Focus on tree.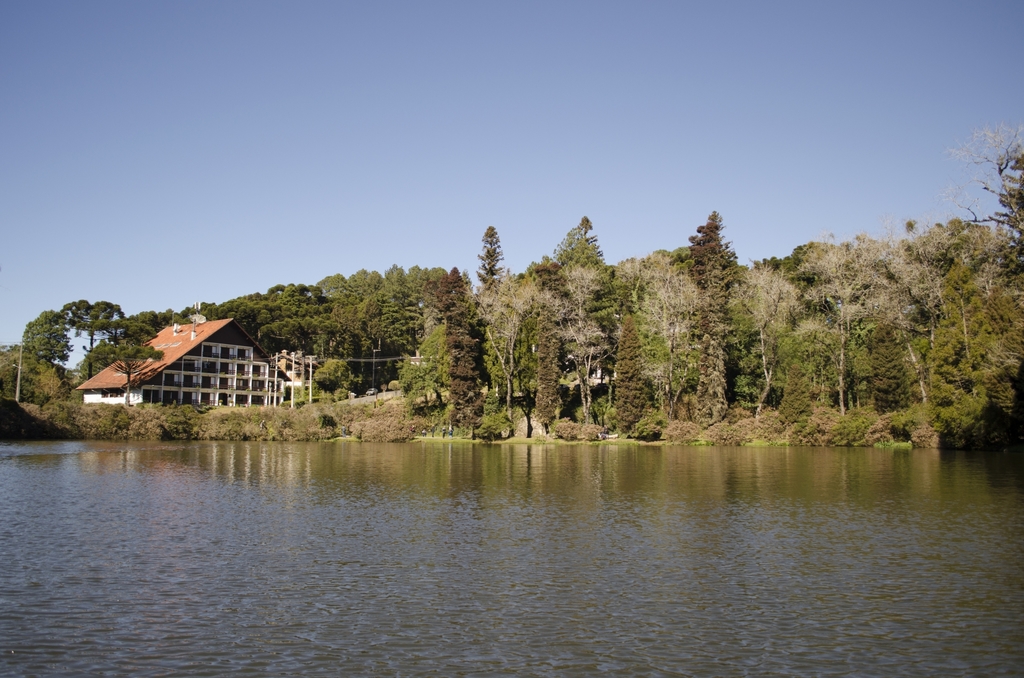
Focused at x1=200, y1=284, x2=282, y2=328.
